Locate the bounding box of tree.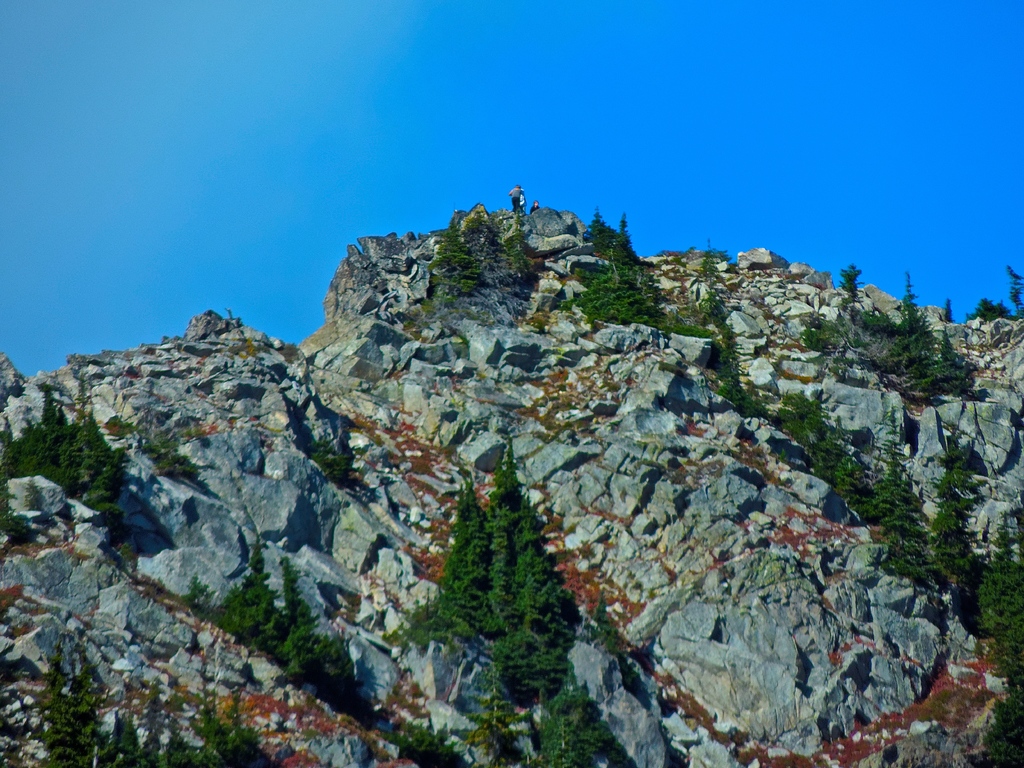
Bounding box: <region>660, 321, 714, 356</region>.
